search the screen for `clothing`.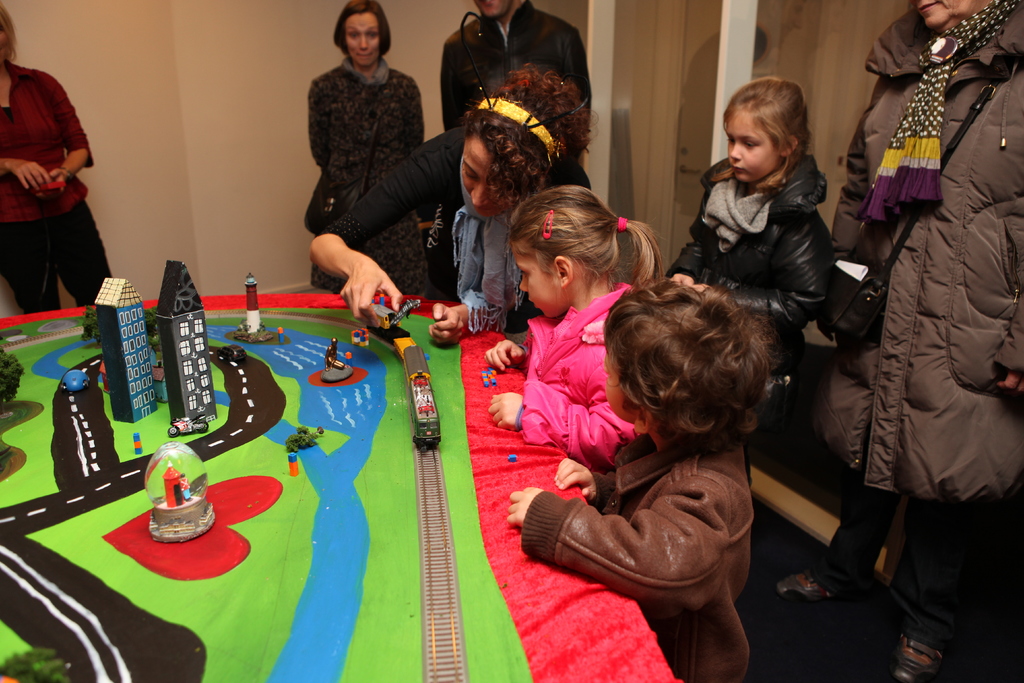
Found at 0, 57, 116, 315.
